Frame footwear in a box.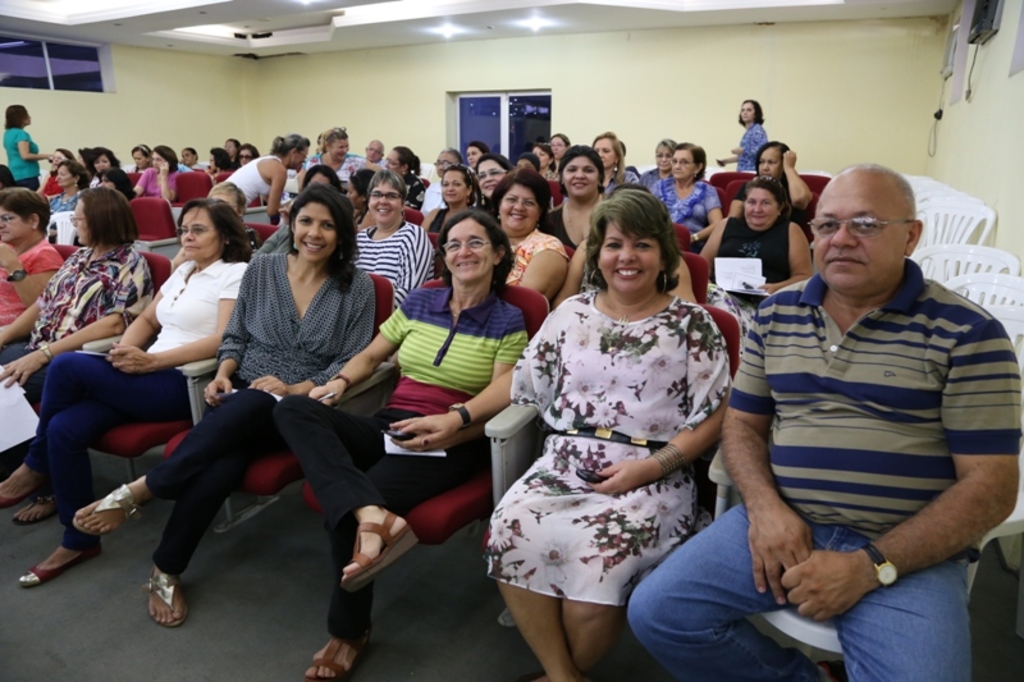
pyautogui.locateOnScreen(0, 484, 22, 508).
